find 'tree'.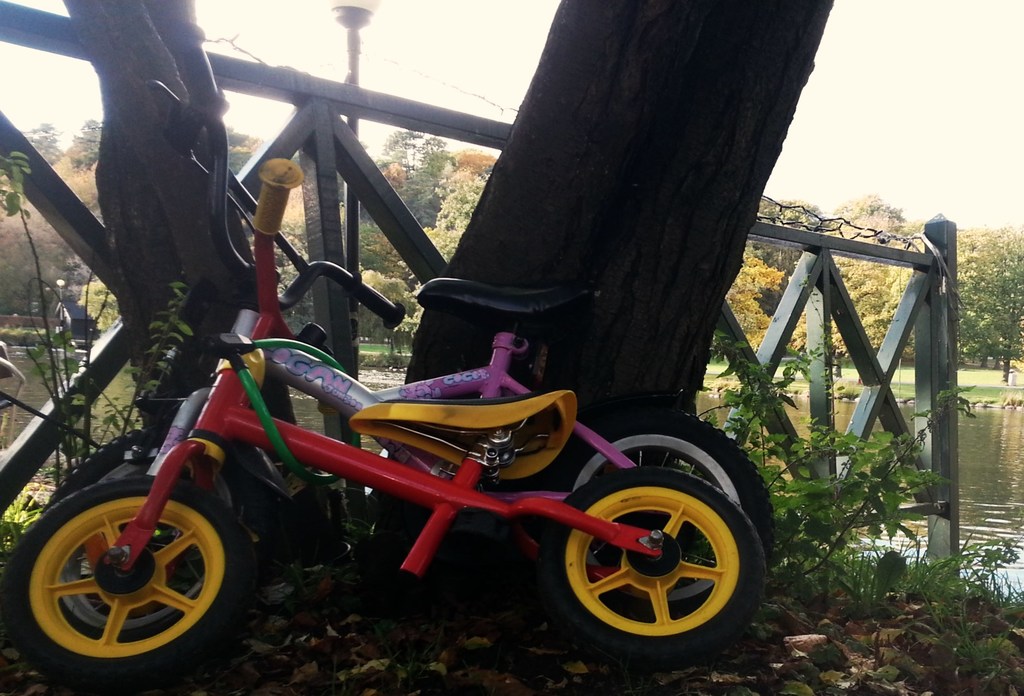
<bbox>388, 135, 496, 368</bbox>.
